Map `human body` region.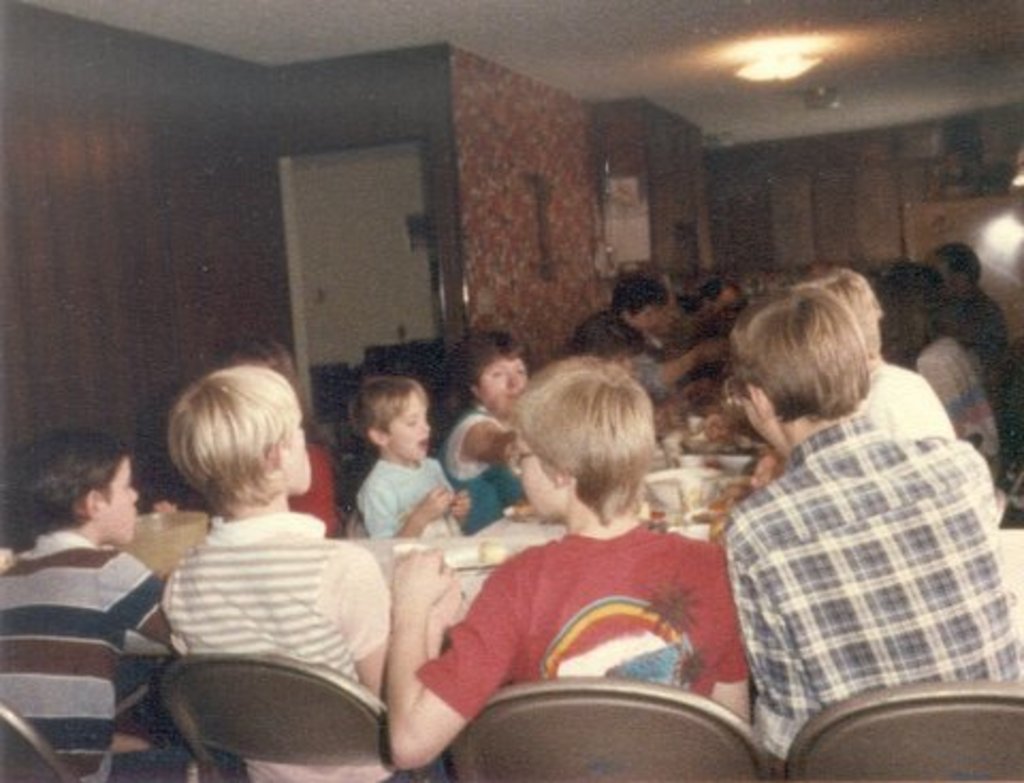
Mapped to (x1=346, y1=378, x2=461, y2=533).
